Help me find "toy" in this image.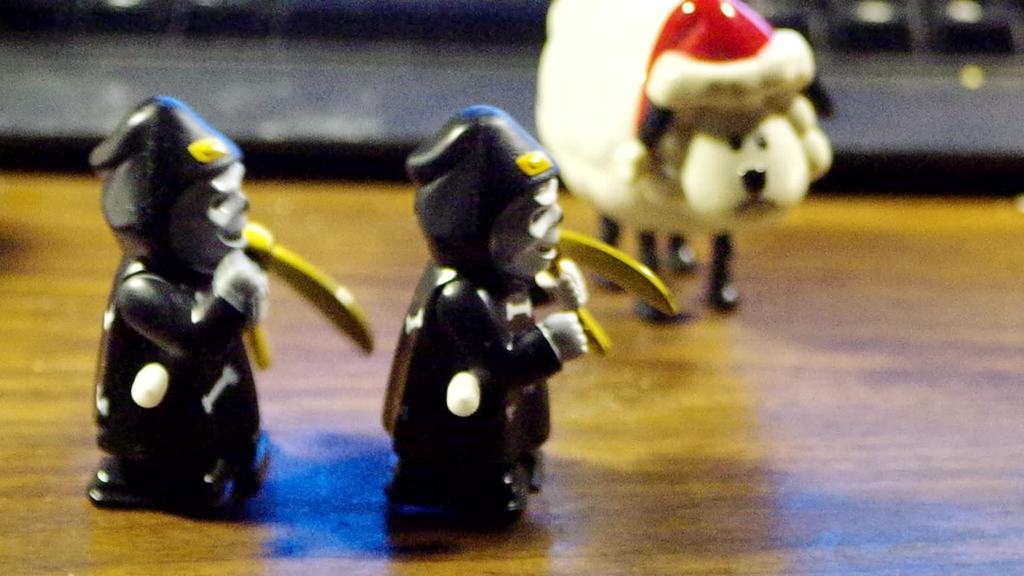
Found it: box=[383, 104, 673, 529].
